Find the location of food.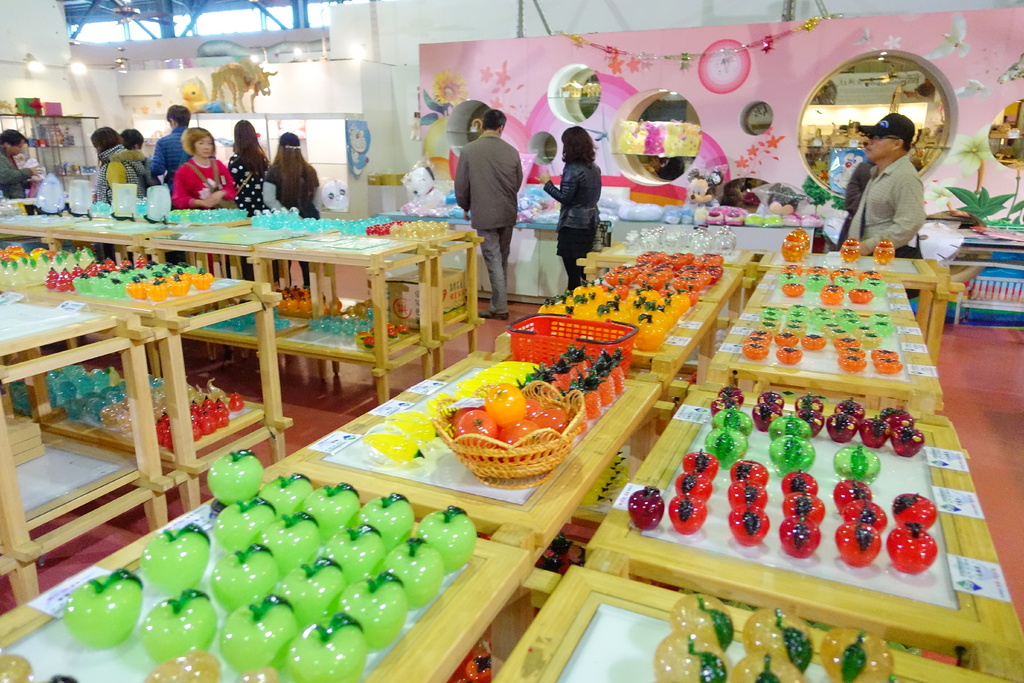
Location: [x1=386, y1=328, x2=398, y2=341].
